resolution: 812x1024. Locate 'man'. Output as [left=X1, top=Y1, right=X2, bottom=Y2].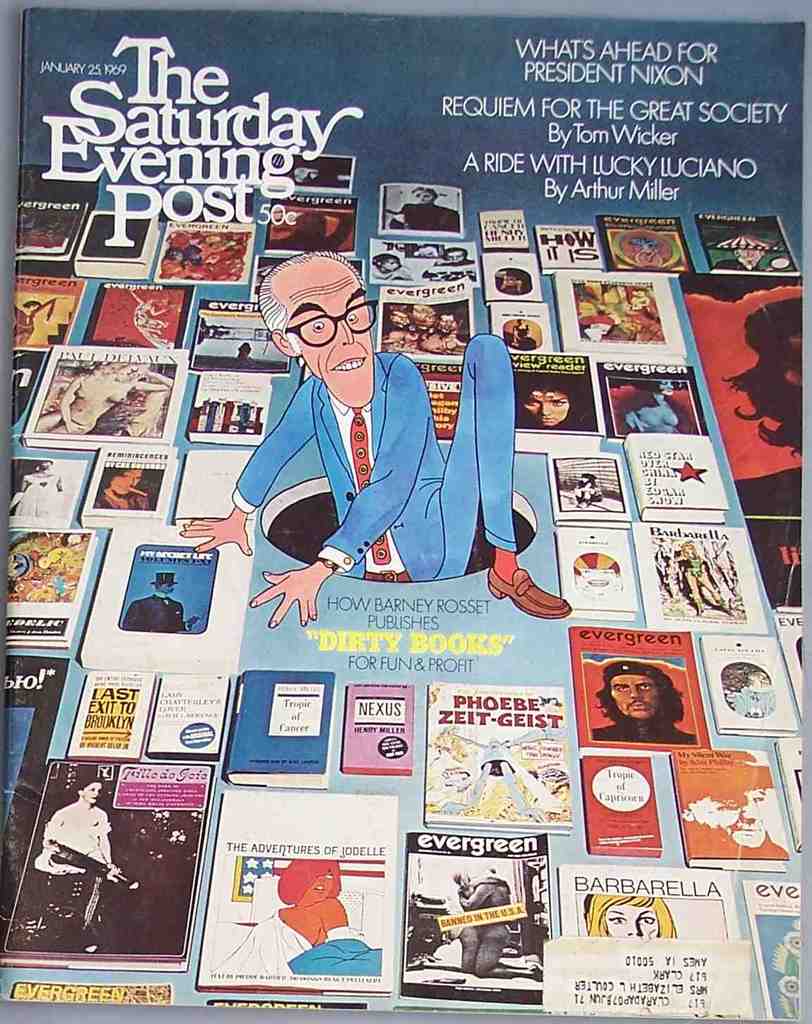
[left=582, top=652, right=706, bottom=745].
